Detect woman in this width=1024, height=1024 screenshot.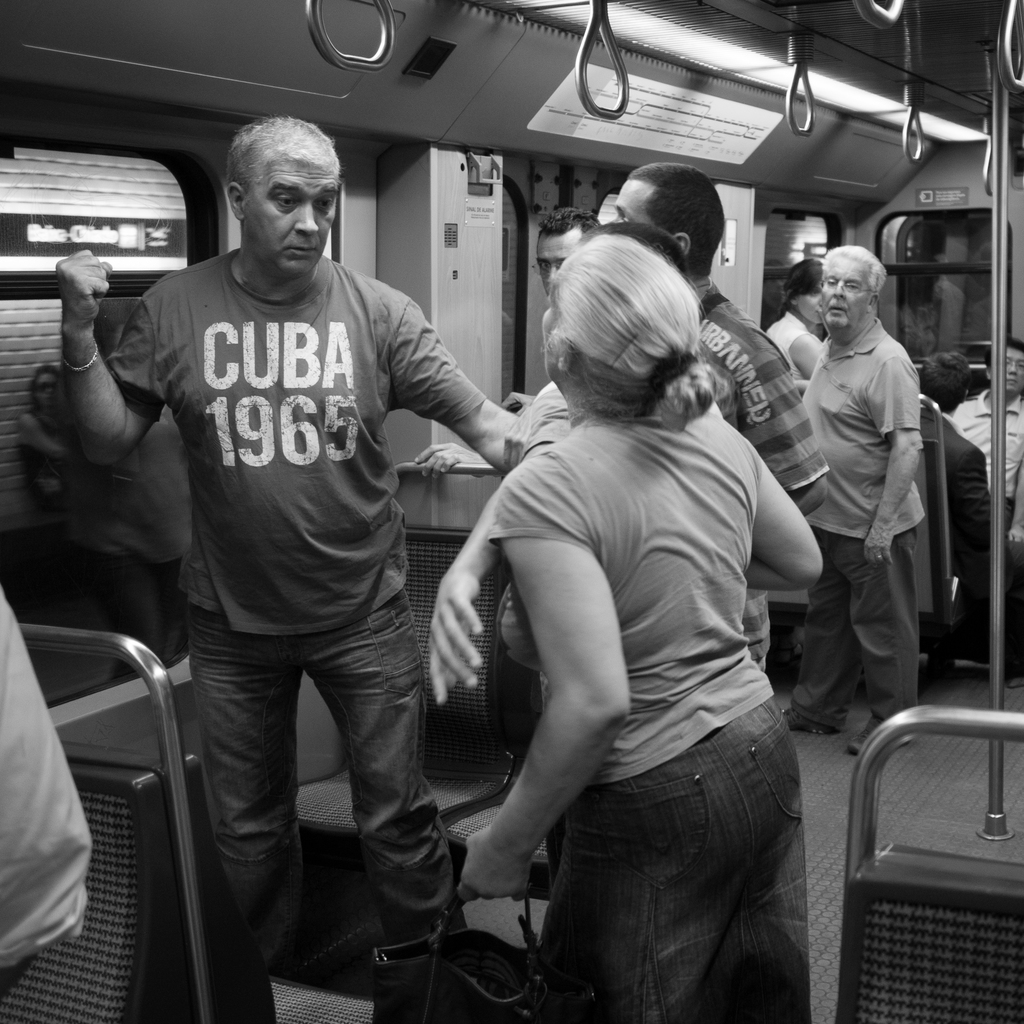
Detection: detection(395, 191, 835, 1023).
